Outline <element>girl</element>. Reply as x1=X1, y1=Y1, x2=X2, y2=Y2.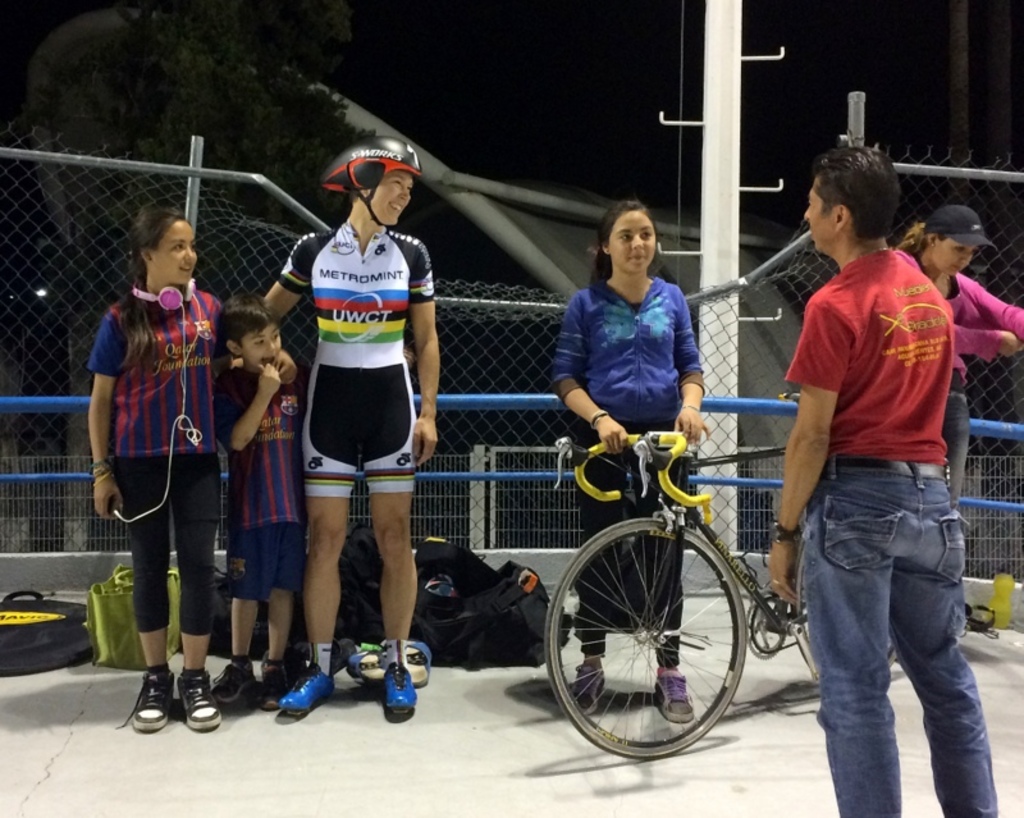
x1=548, y1=197, x2=705, y2=731.
